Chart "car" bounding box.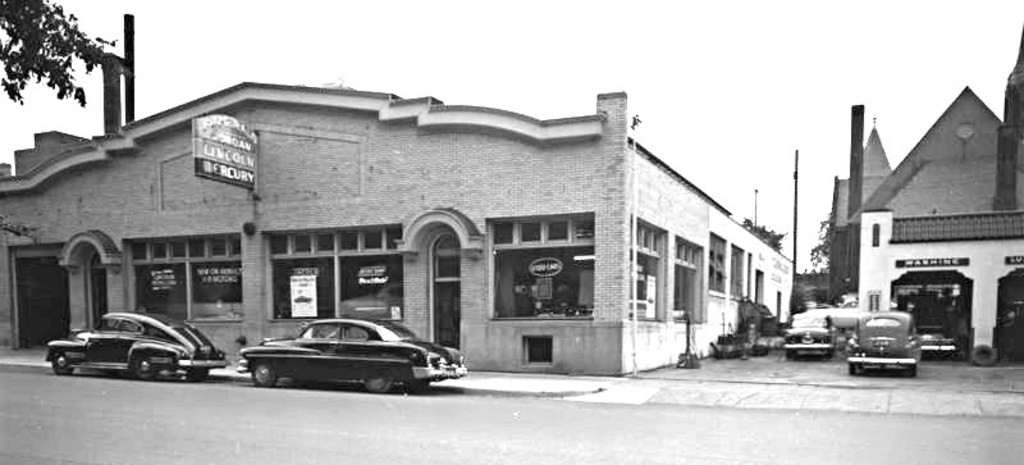
Charted: left=914, top=318, right=957, bottom=356.
